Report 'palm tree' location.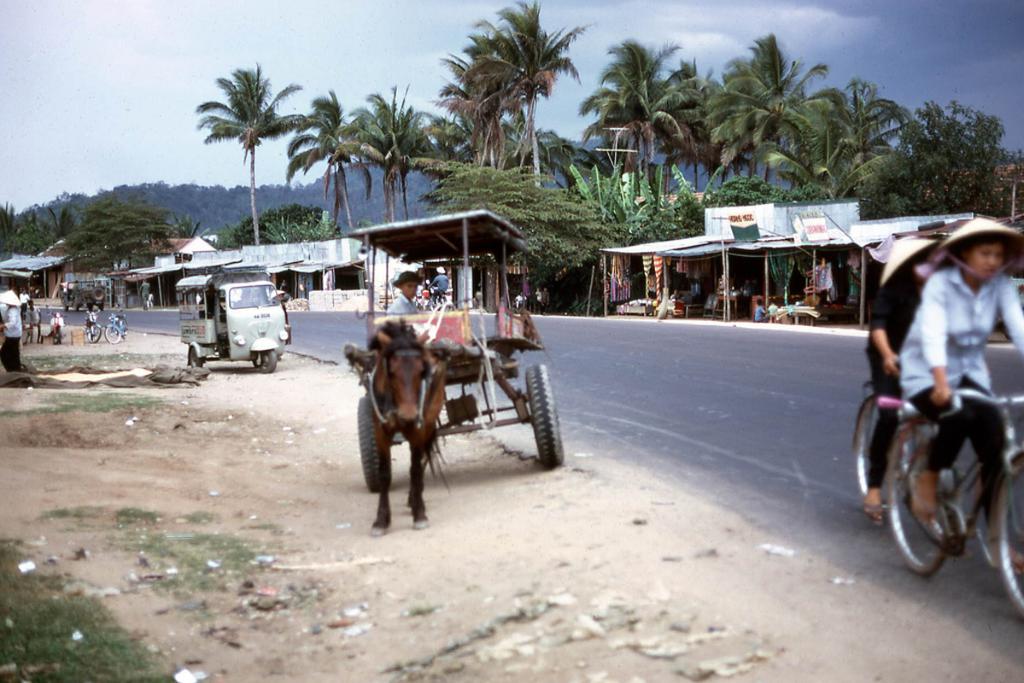
Report: x1=442, y1=36, x2=510, y2=205.
